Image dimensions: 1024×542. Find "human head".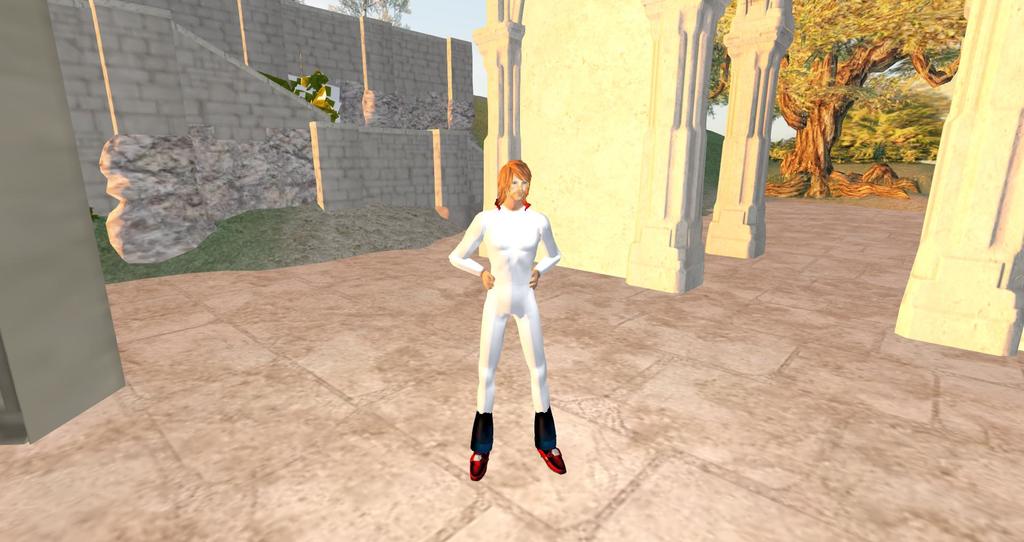
x1=493 y1=157 x2=540 y2=209.
